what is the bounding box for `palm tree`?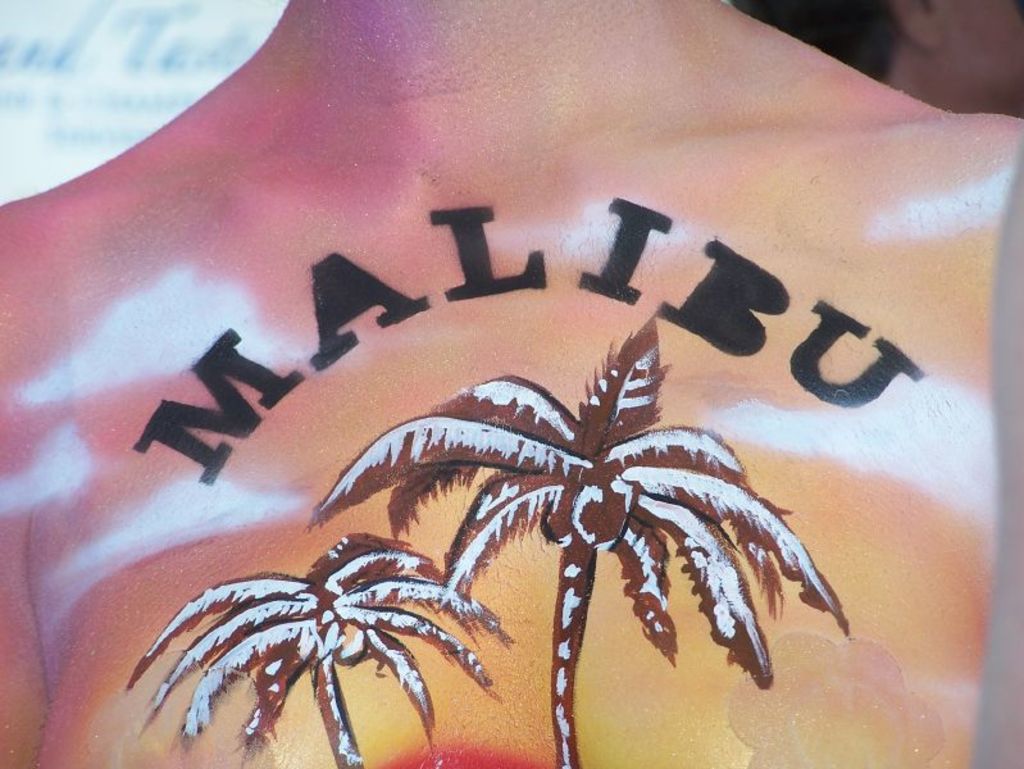
[201,247,955,759].
